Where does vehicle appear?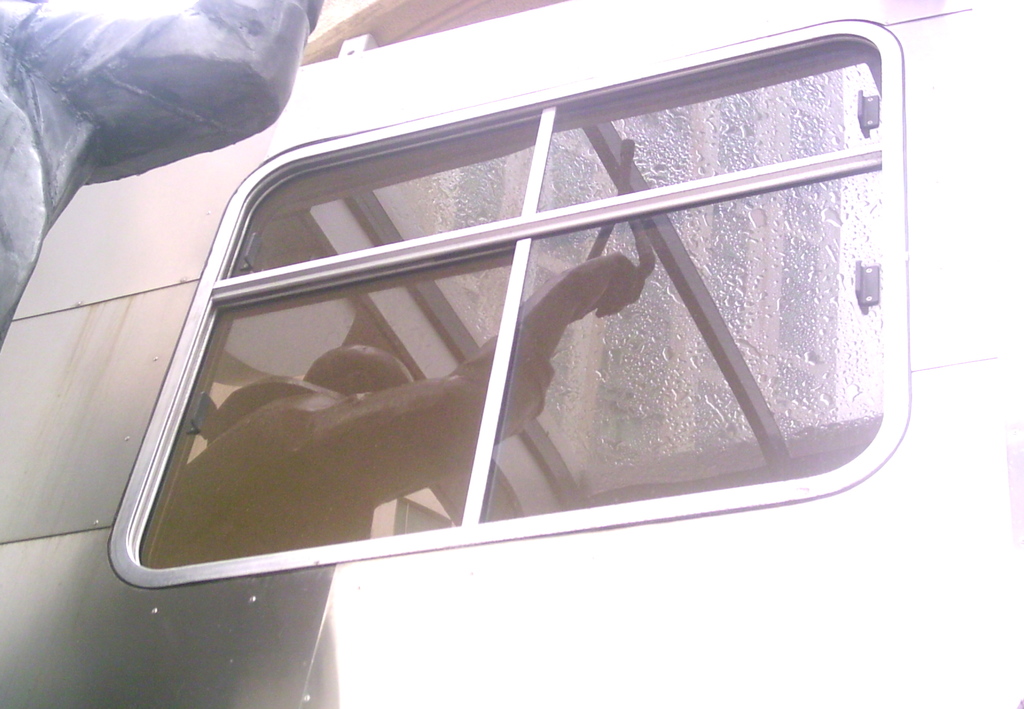
Appears at (20, 1, 1004, 614).
